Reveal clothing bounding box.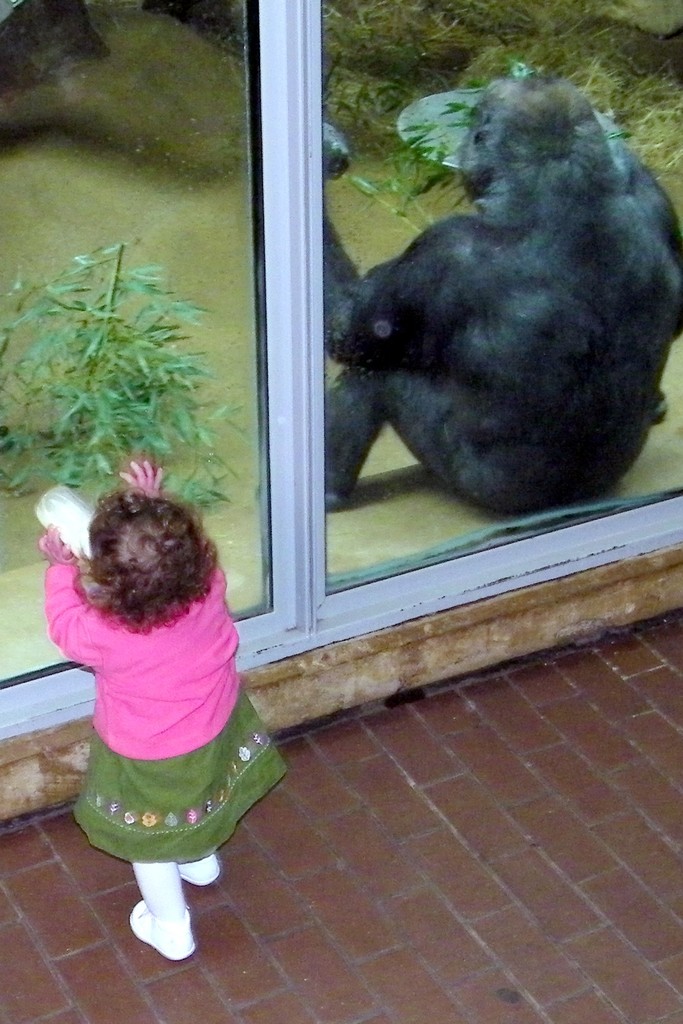
Revealed: rect(47, 556, 289, 860).
